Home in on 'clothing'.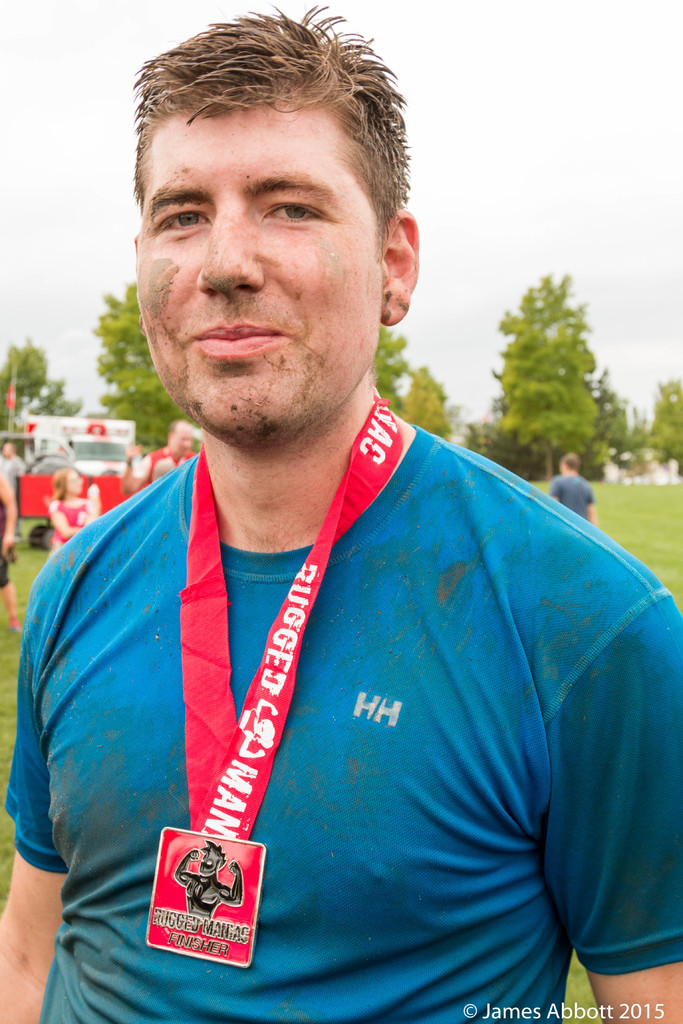
Homed in at <region>37, 449, 84, 470</region>.
